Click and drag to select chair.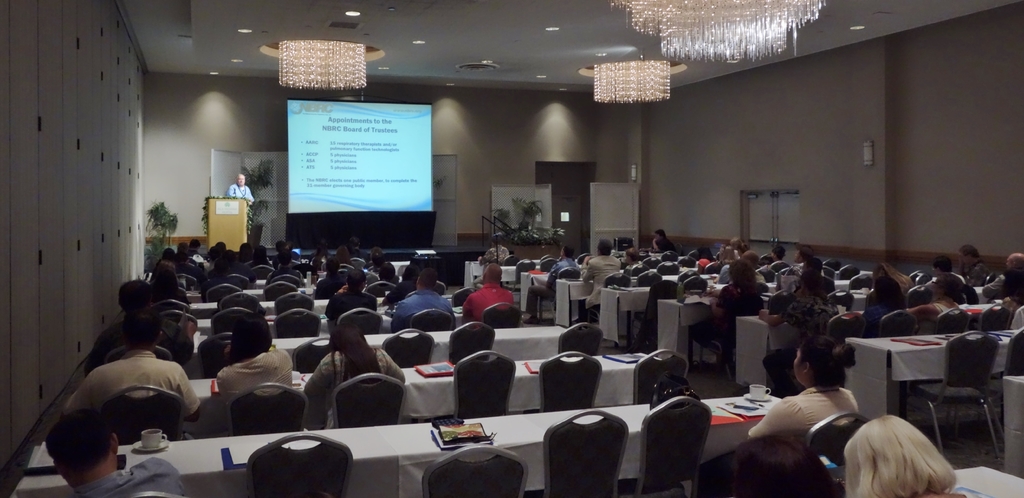
Selection: [x1=417, y1=441, x2=532, y2=497].
